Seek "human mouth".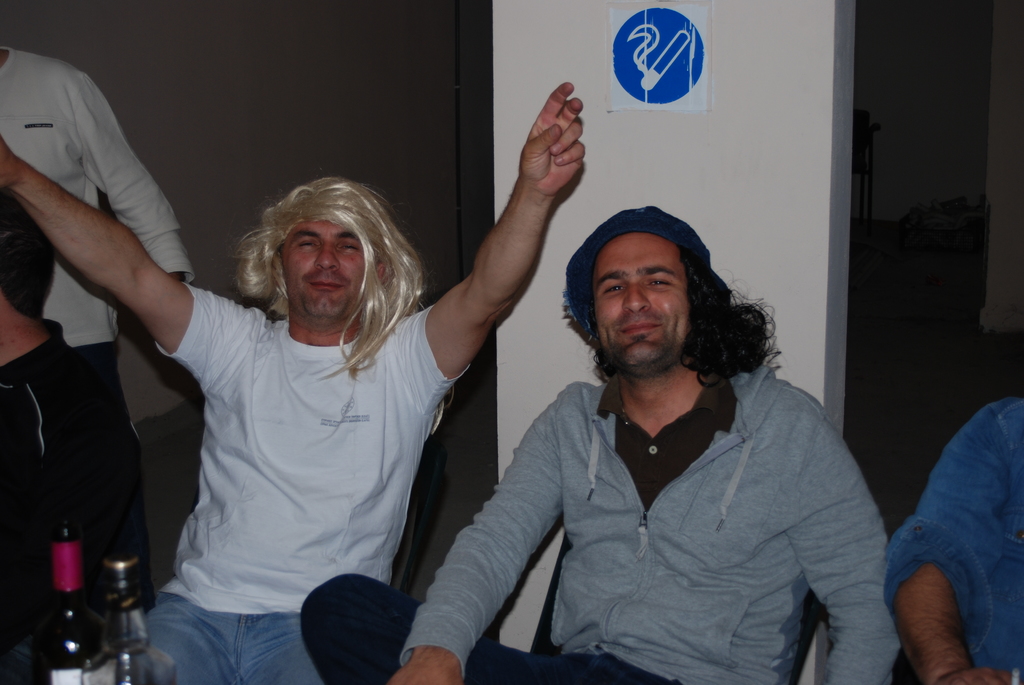
crop(301, 270, 350, 295).
